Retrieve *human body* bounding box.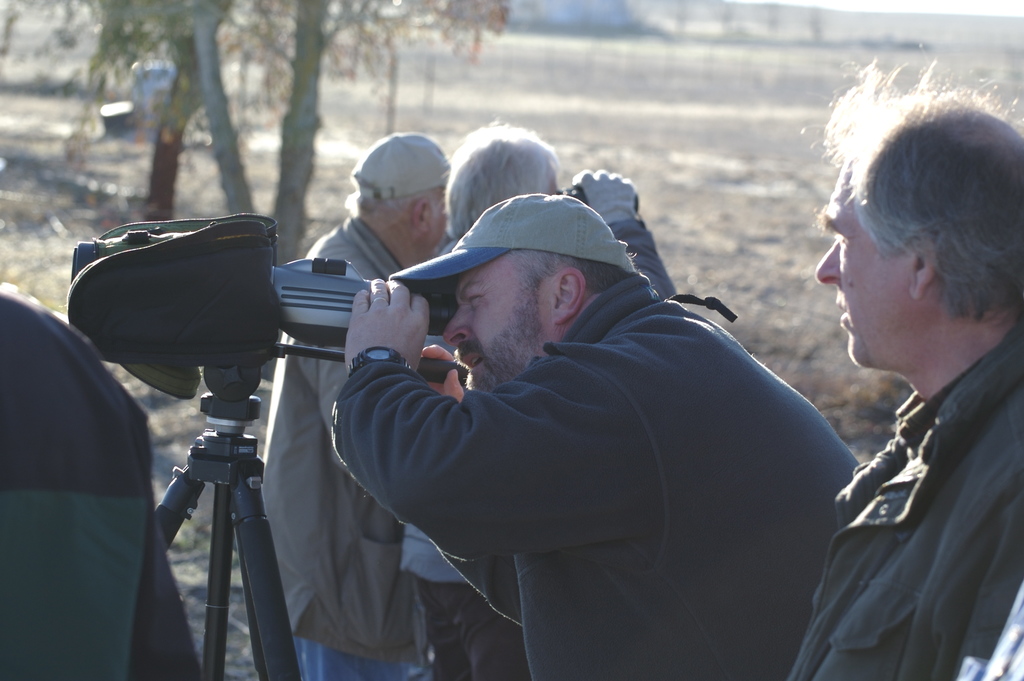
Bounding box: crop(573, 168, 677, 309).
